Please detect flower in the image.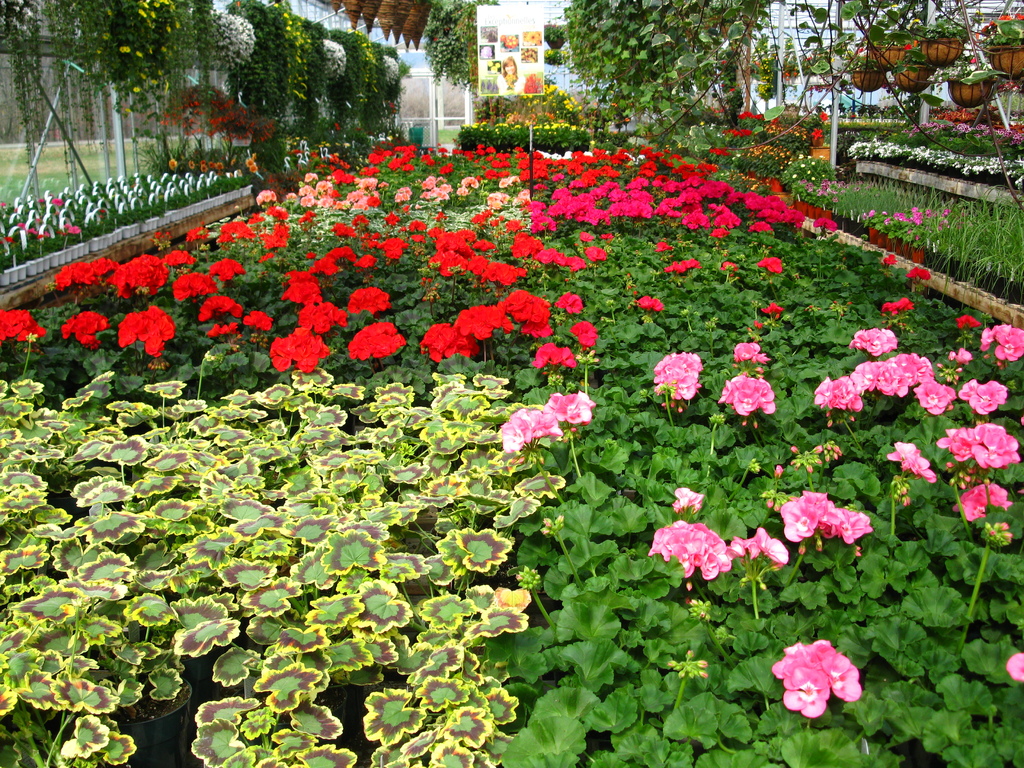
<region>0, 199, 11, 208</region>.
